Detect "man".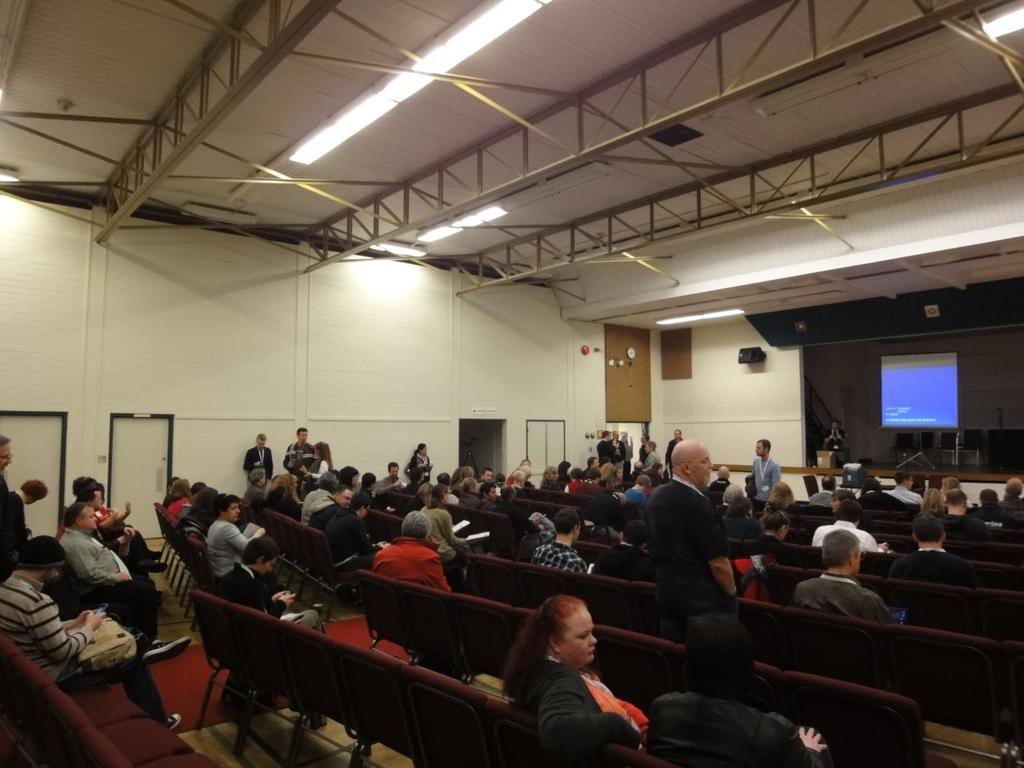
Detected at x1=881 y1=467 x2=927 y2=513.
